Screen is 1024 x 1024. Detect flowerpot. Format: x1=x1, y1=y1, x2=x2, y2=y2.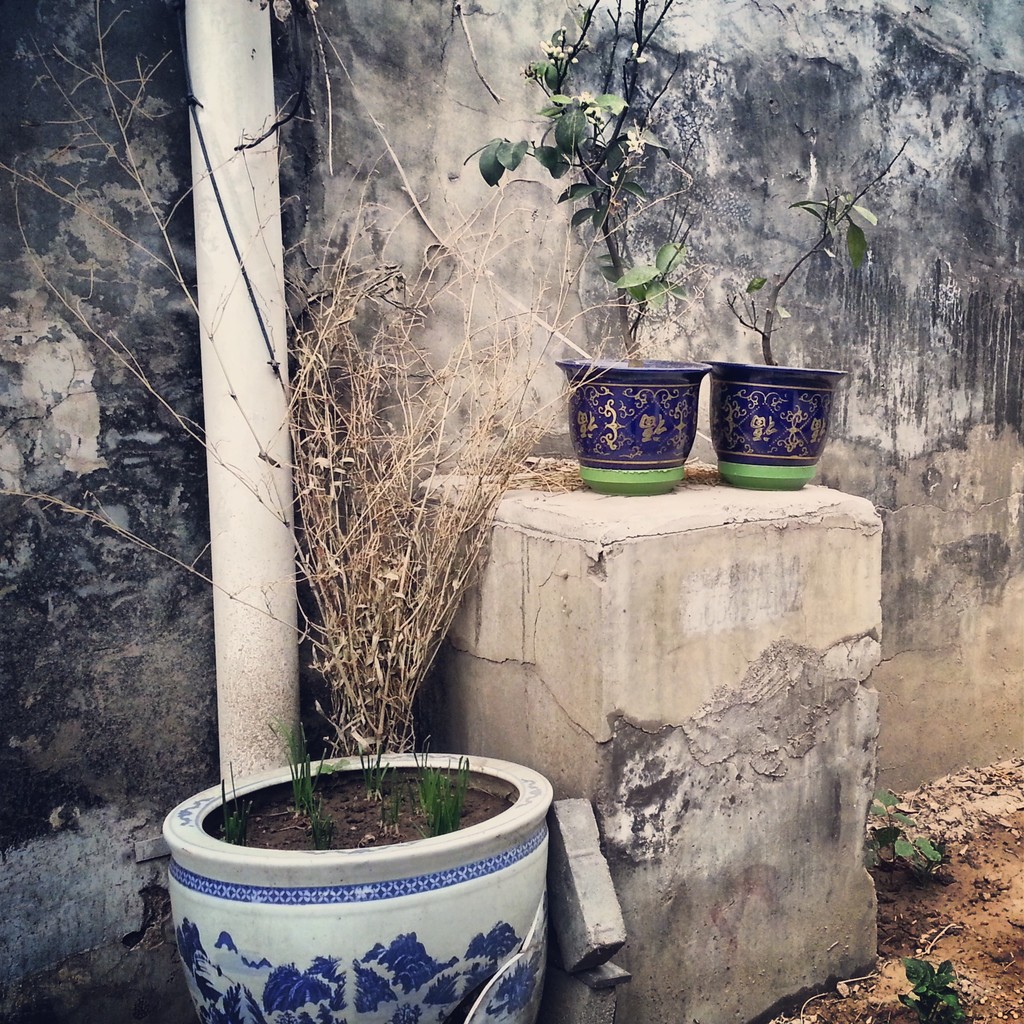
x1=698, y1=361, x2=849, y2=488.
